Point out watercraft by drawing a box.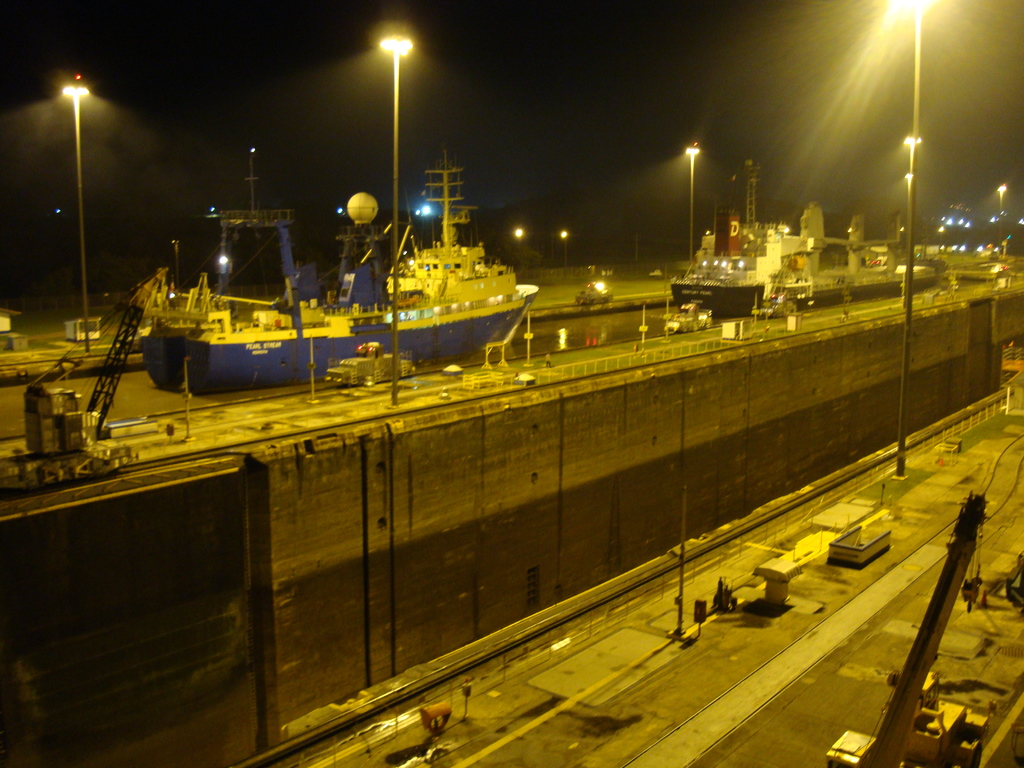
[103, 149, 584, 394].
